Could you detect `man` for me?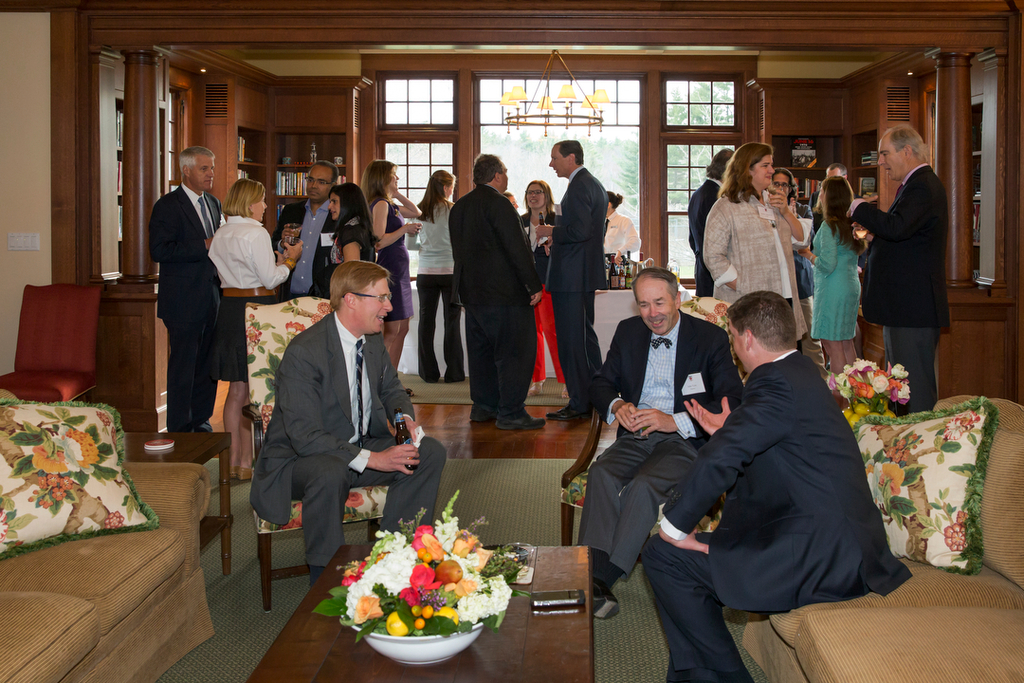
Detection result: locate(448, 153, 546, 425).
